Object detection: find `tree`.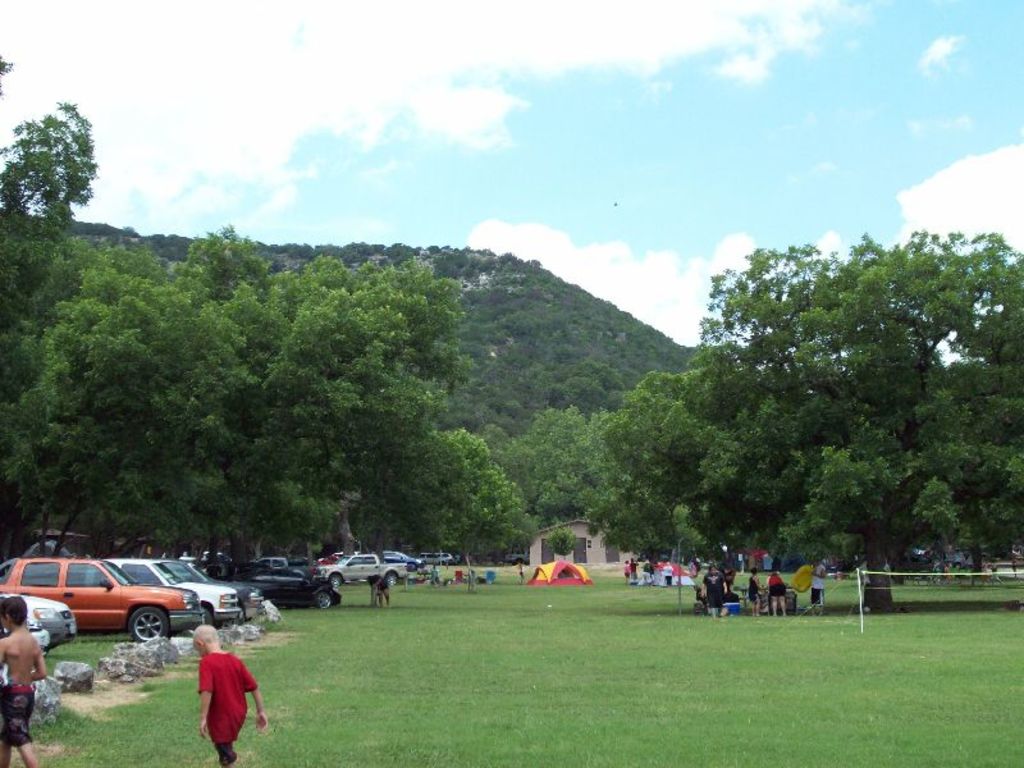
[658, 215, 1014, 598].
